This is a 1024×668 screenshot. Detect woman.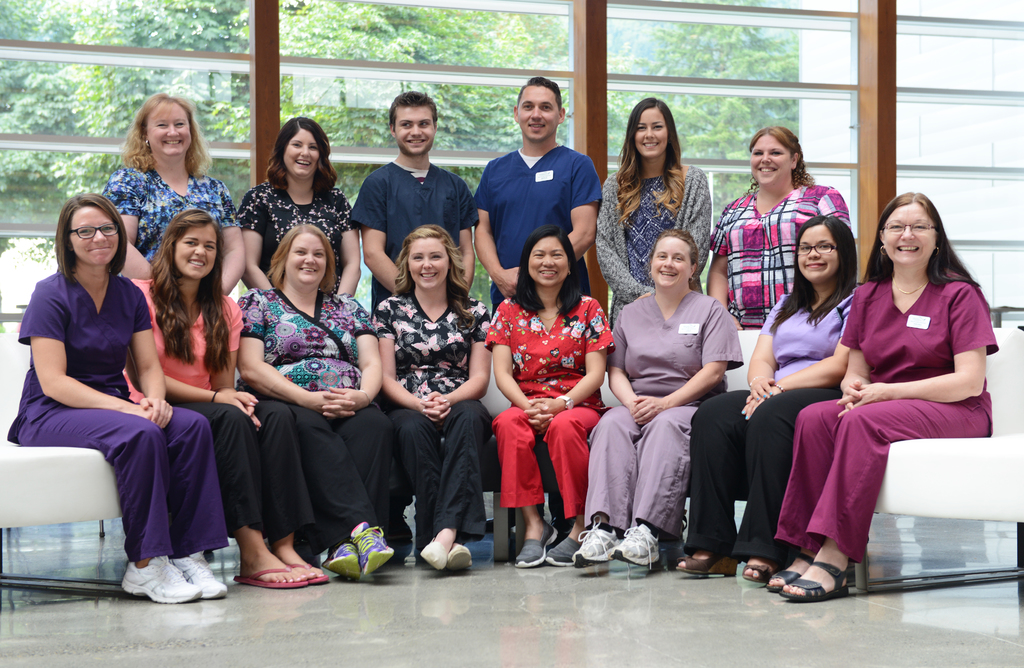
(x1=480, y1=224, x2=620, y2=582).
